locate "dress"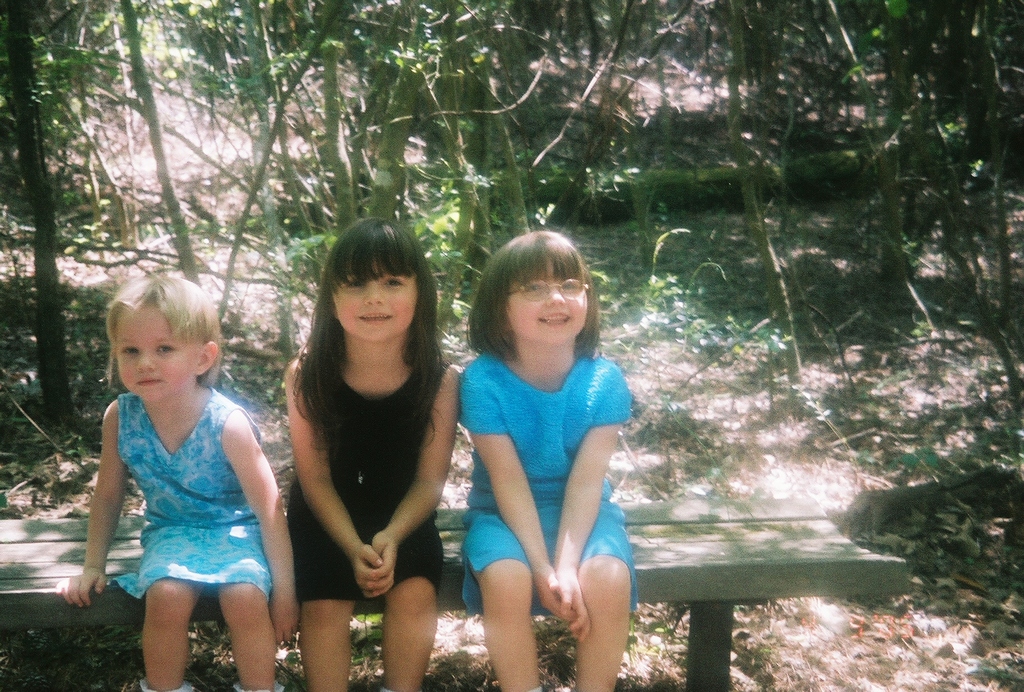
(464, 353, 636, 616)
